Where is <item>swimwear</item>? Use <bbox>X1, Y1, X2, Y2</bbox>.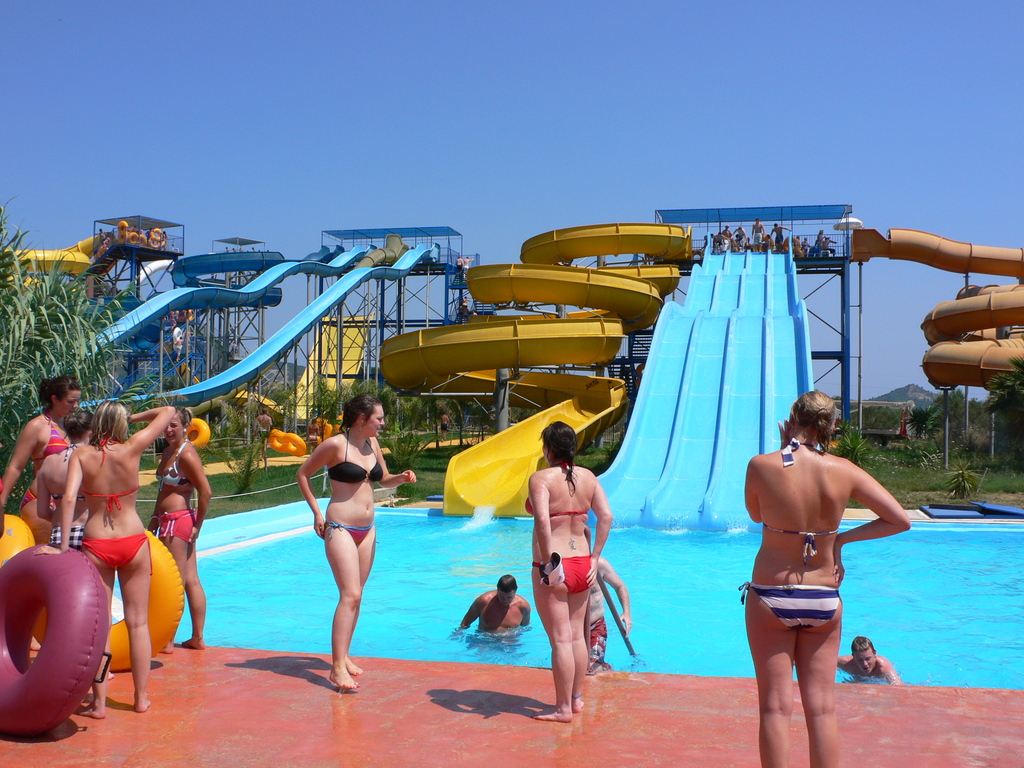
<bbox>19, 487, 61, 512</bbox>.
